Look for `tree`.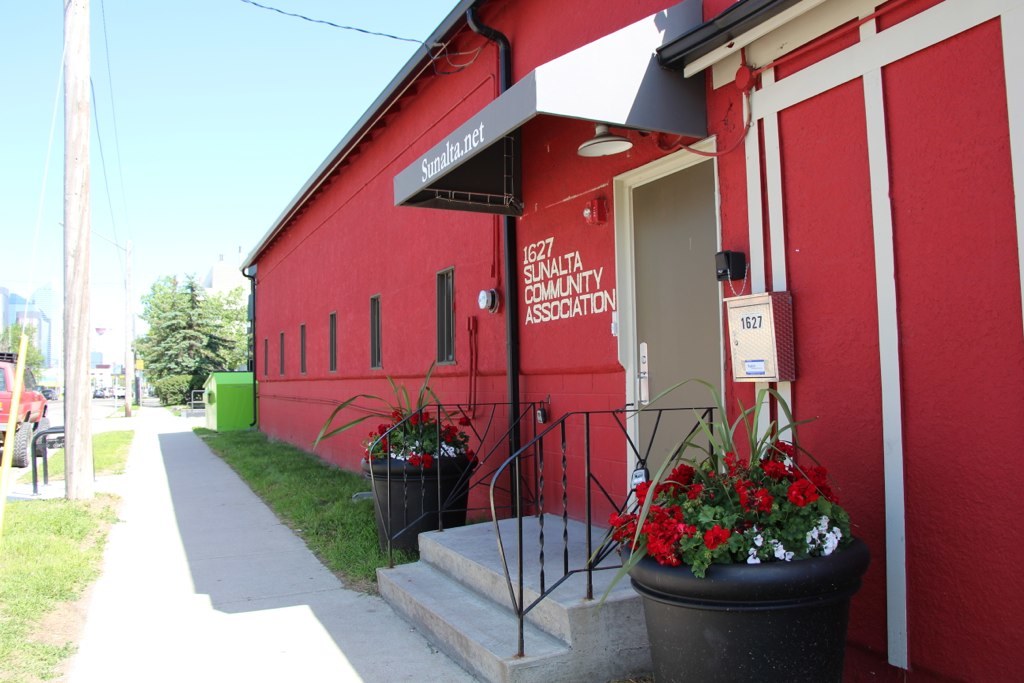
Found: {"x1": 117, "y1": 252, "x2": 219, "y2": 414}.
